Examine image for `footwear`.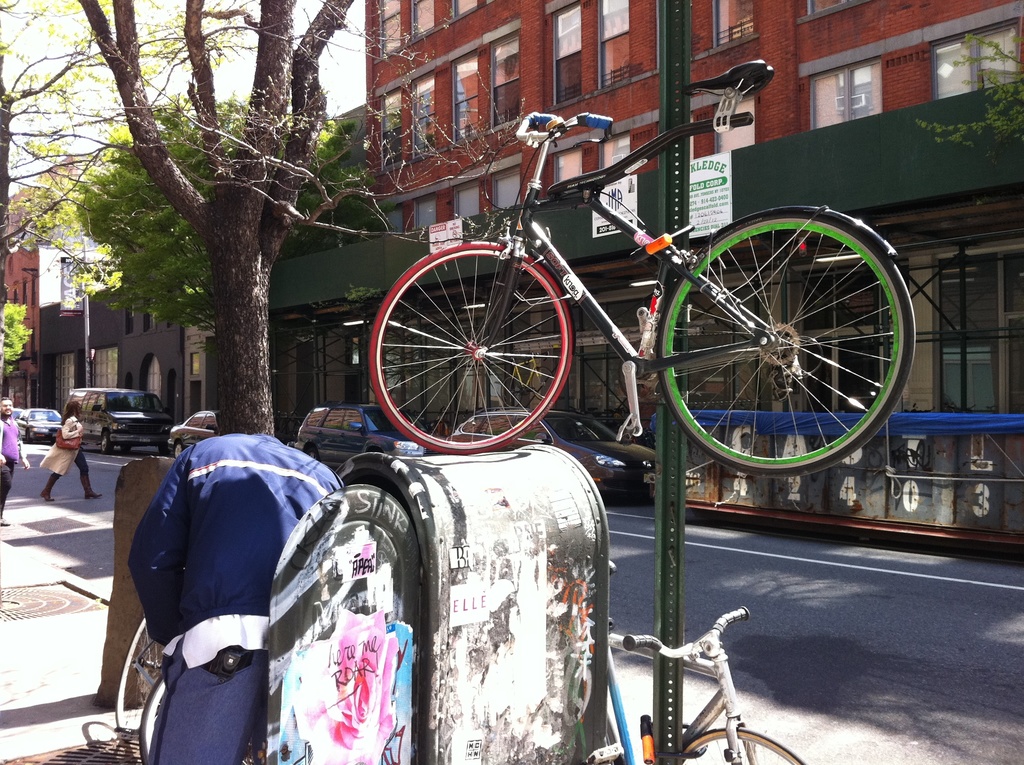
Examination result: {"left": 42, "top": 478, "right": 56, "bottom": 503}.
